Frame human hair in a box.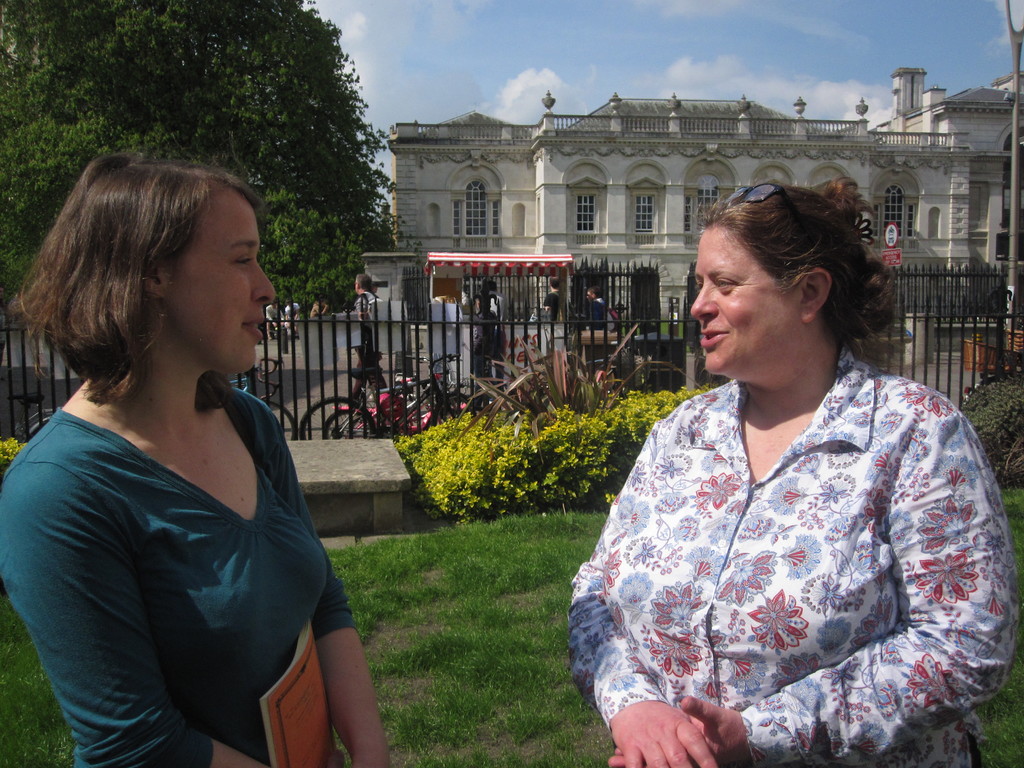
detection(586, 285, 602, 300).
